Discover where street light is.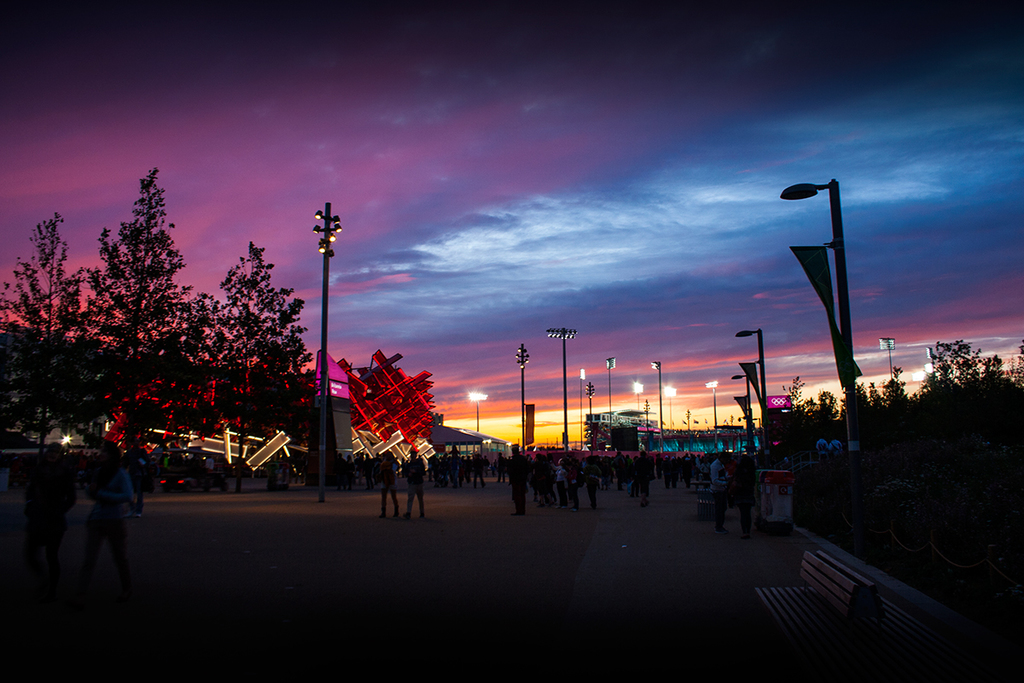
Discovered at 705,378,718,431.
